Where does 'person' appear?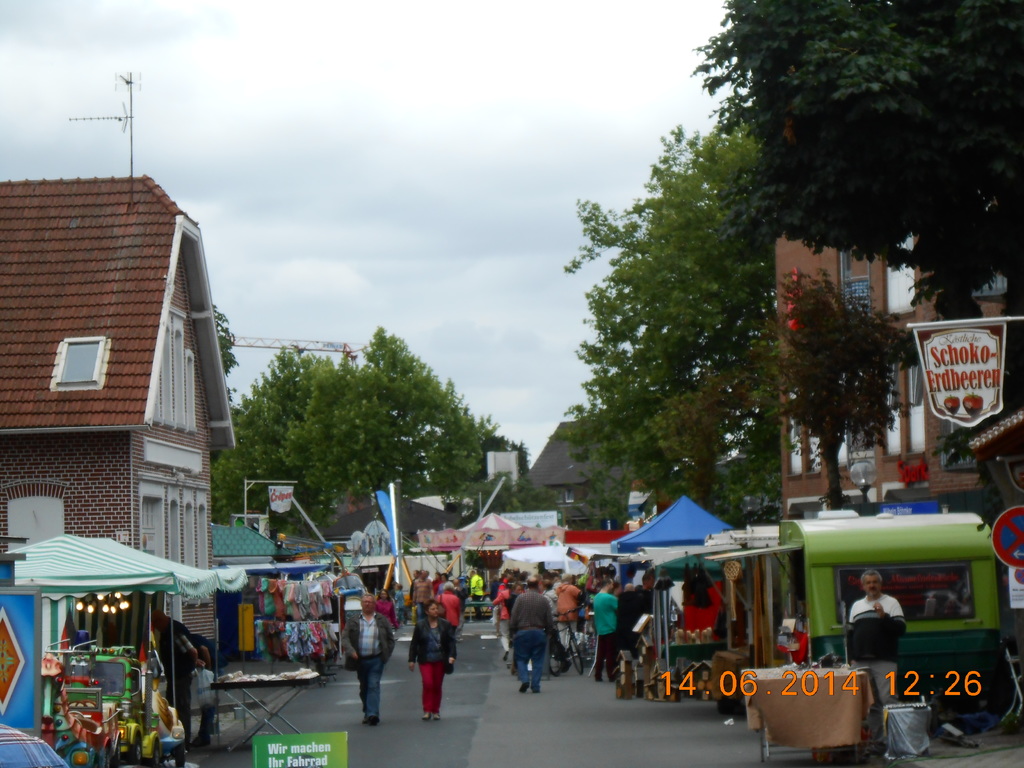
Appears at left=469, top=570, right=488, bottom=624.
